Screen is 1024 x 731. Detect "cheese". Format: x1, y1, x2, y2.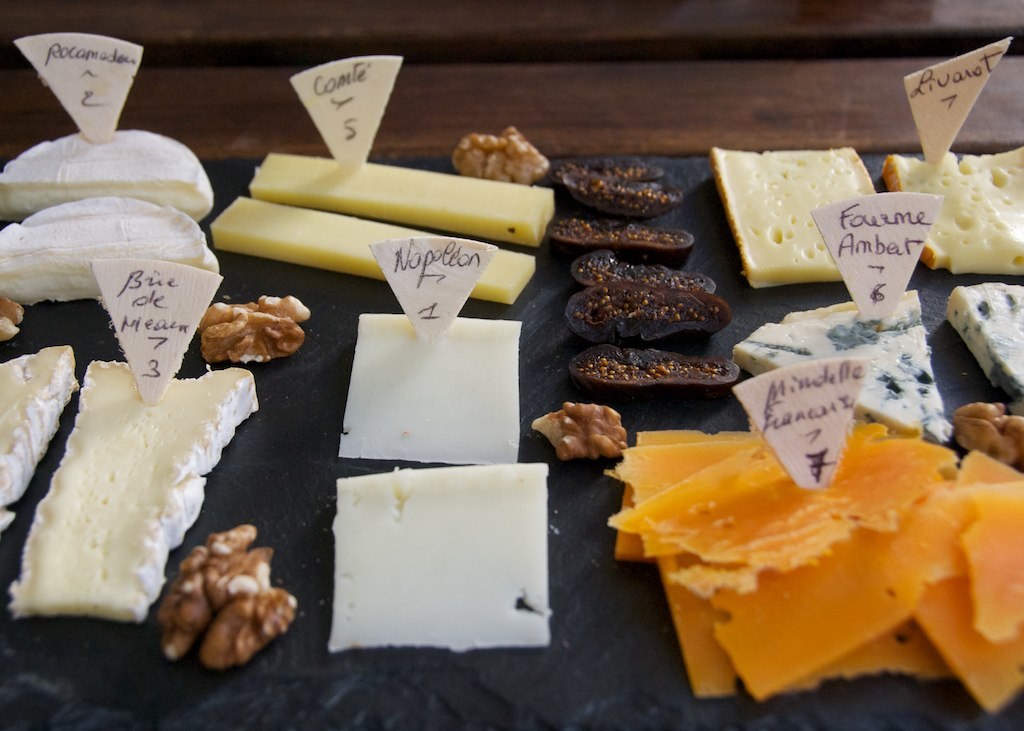
731, 281, 946, 445.
